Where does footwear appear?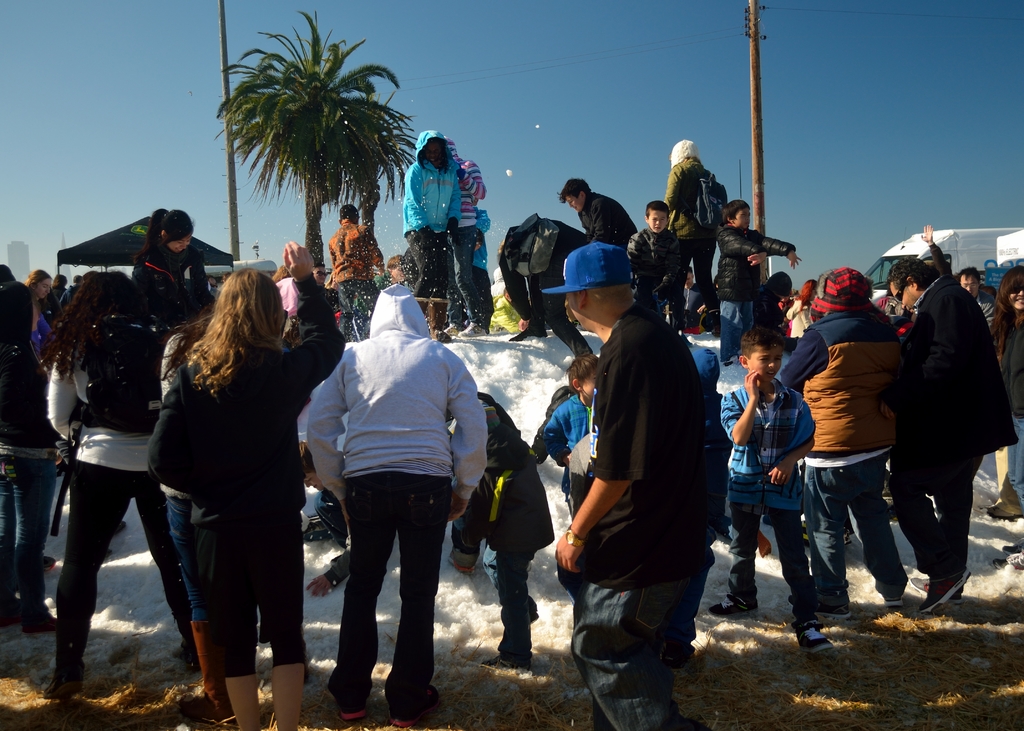
Appears at (787, 590, 840, 632).
